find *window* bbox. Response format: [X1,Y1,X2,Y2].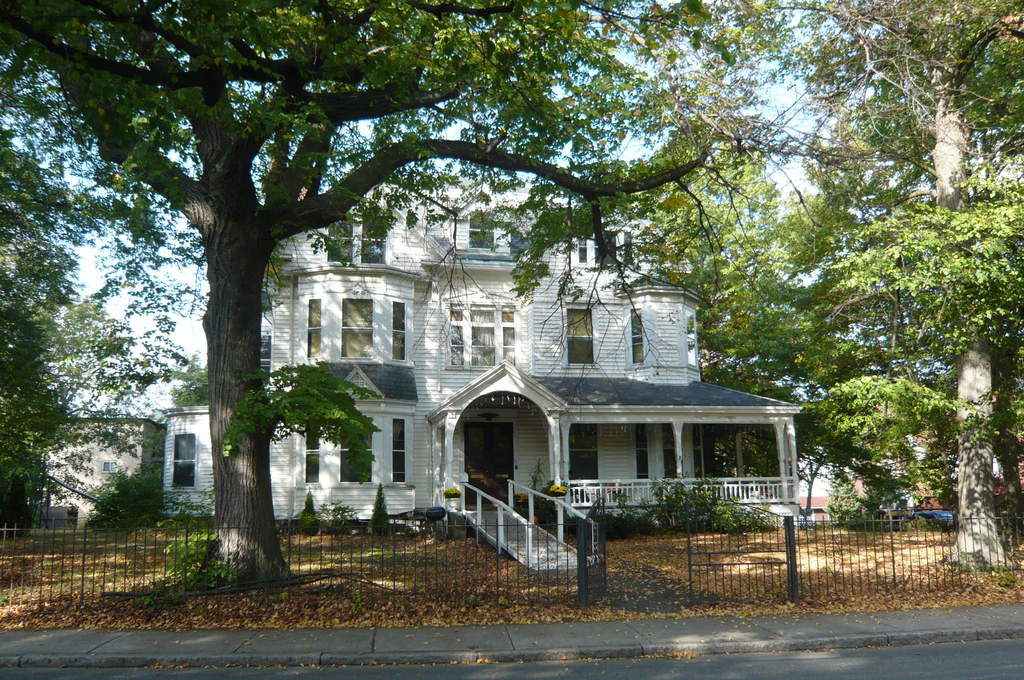
[634,423,705,479].
